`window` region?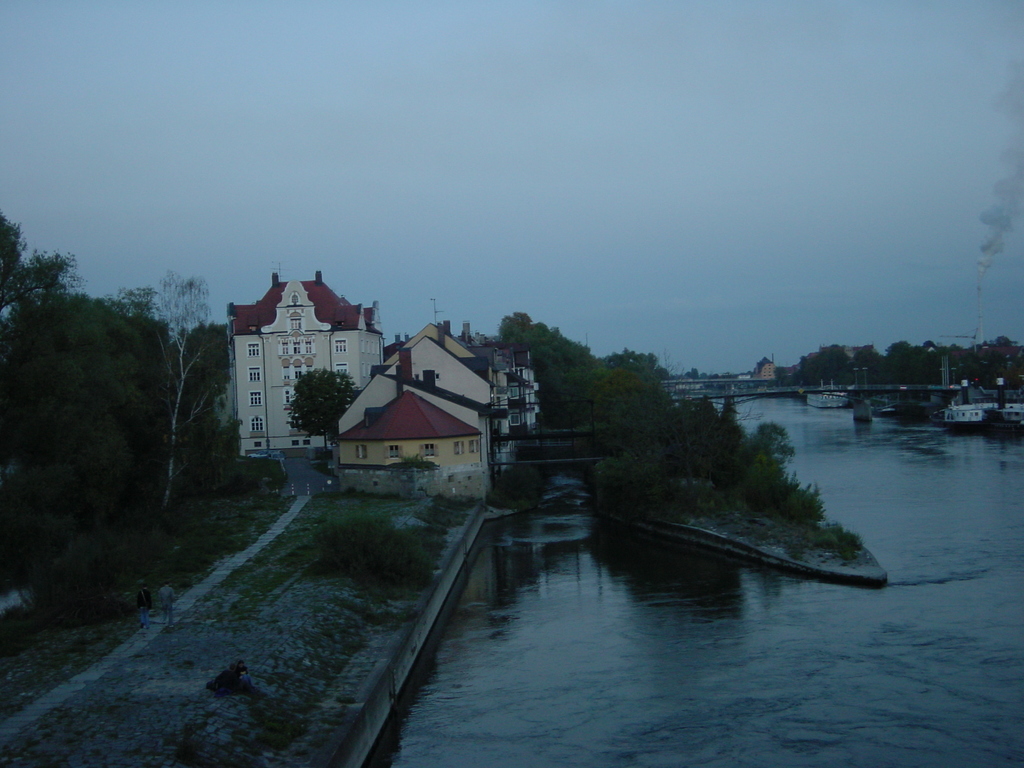
select_region(355, 444, 369, 460)
